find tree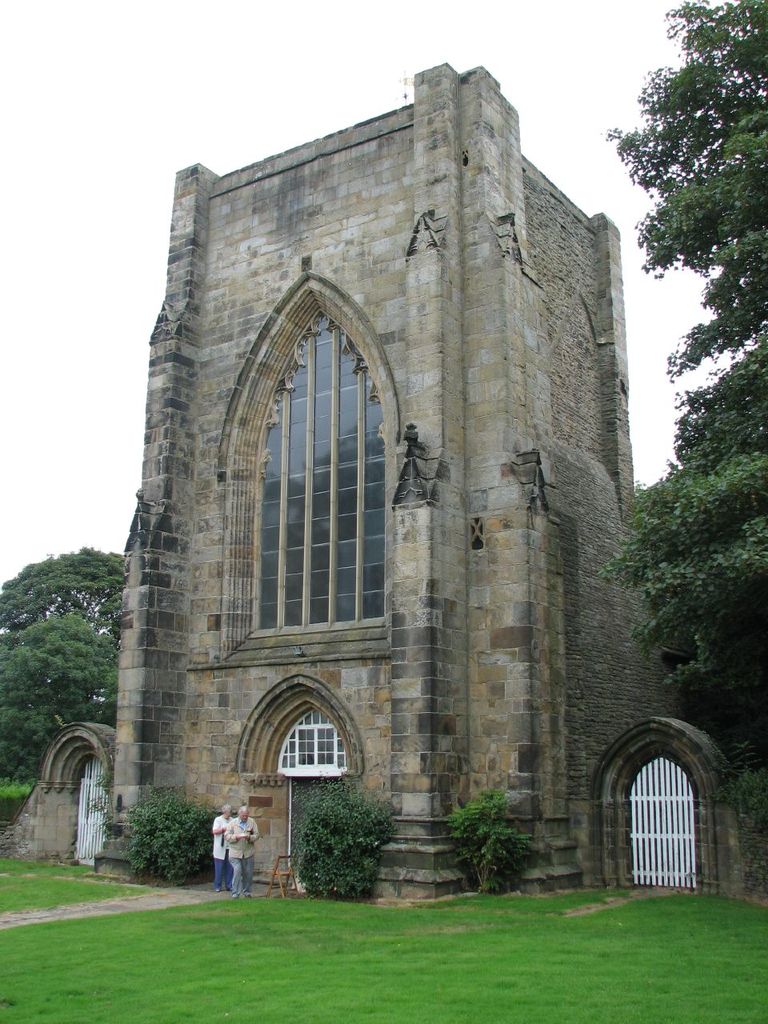
box(446, 793, 535, 898)
